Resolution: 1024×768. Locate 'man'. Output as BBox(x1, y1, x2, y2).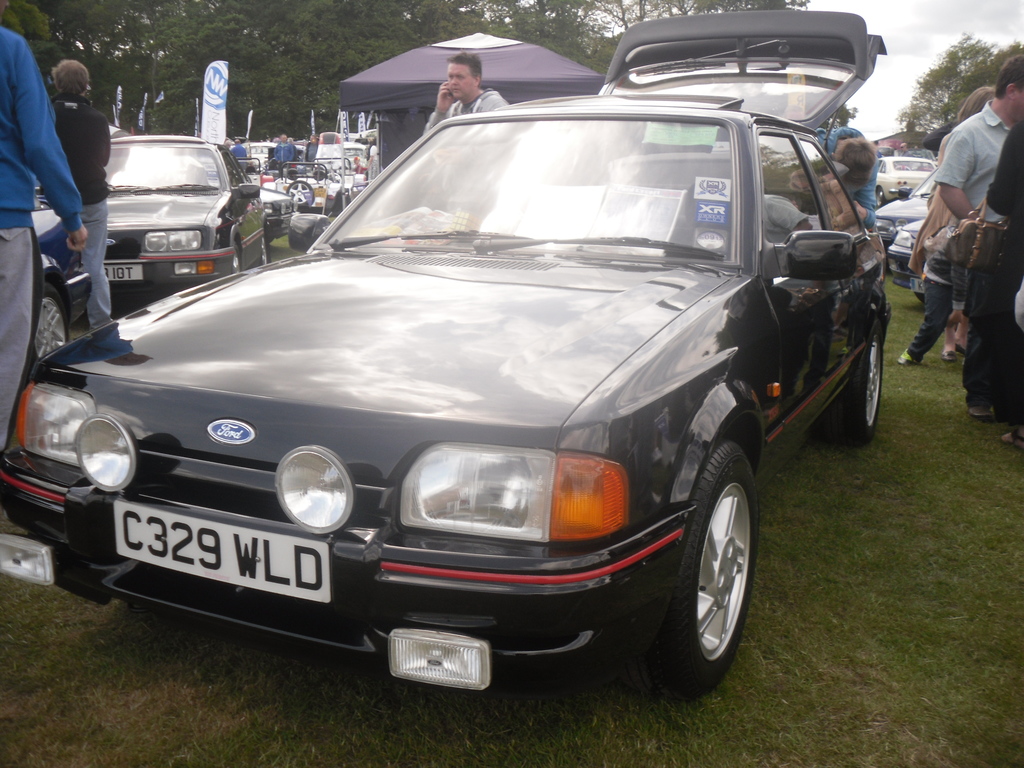
BBox(0, 0, 89, 466).
